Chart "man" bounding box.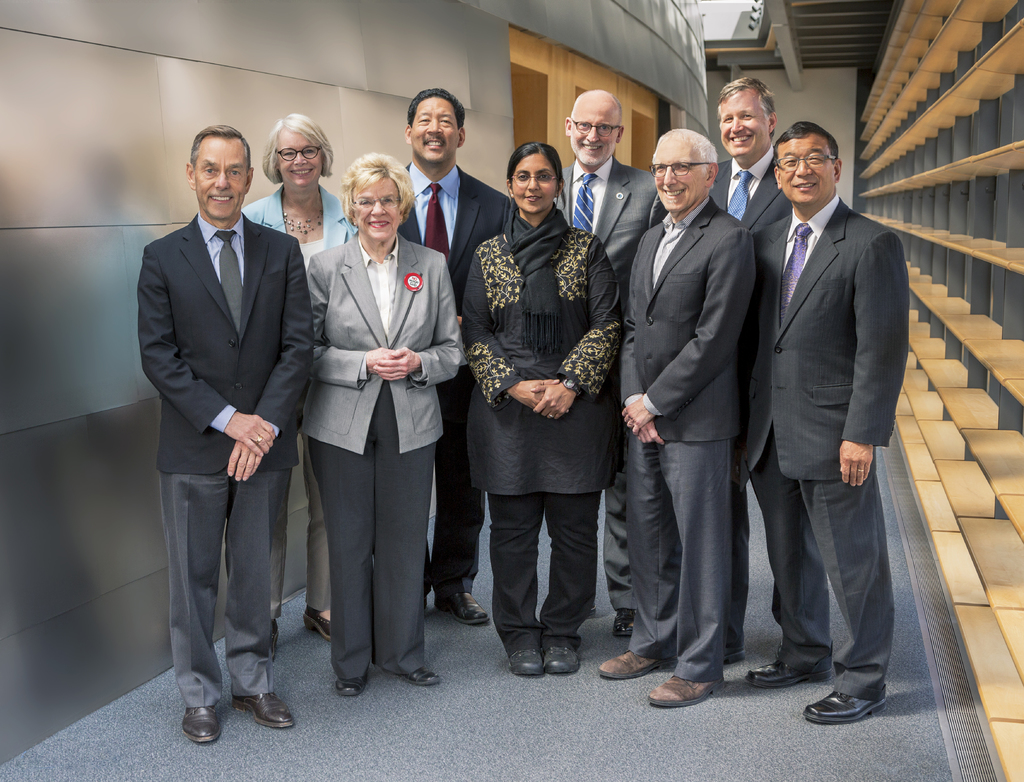
Charted: (128,100,312,744).
